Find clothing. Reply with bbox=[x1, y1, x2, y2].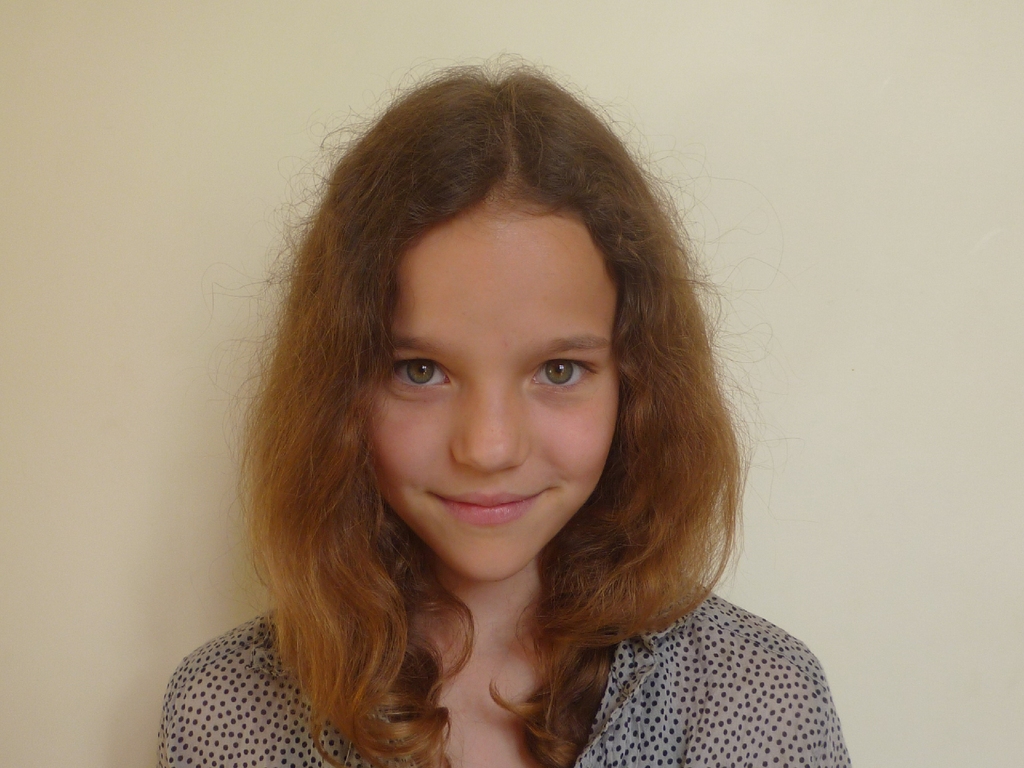
bbox=[159, 576, 856, 767].
